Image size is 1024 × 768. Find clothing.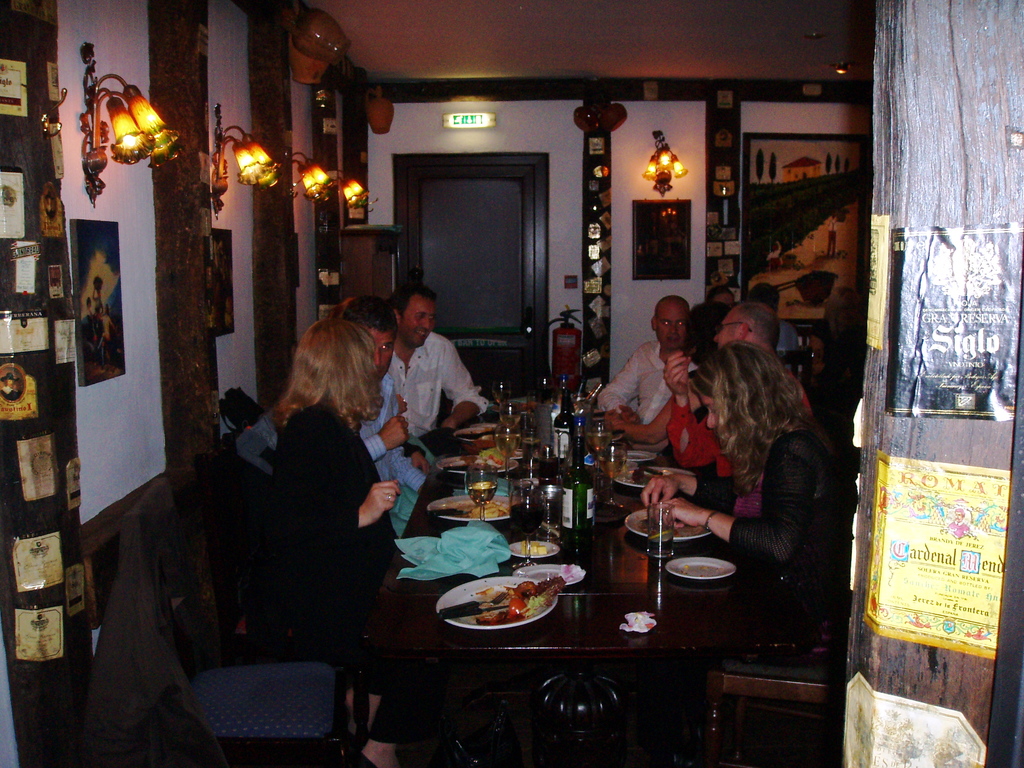
box(232, 370, 406, 678).
